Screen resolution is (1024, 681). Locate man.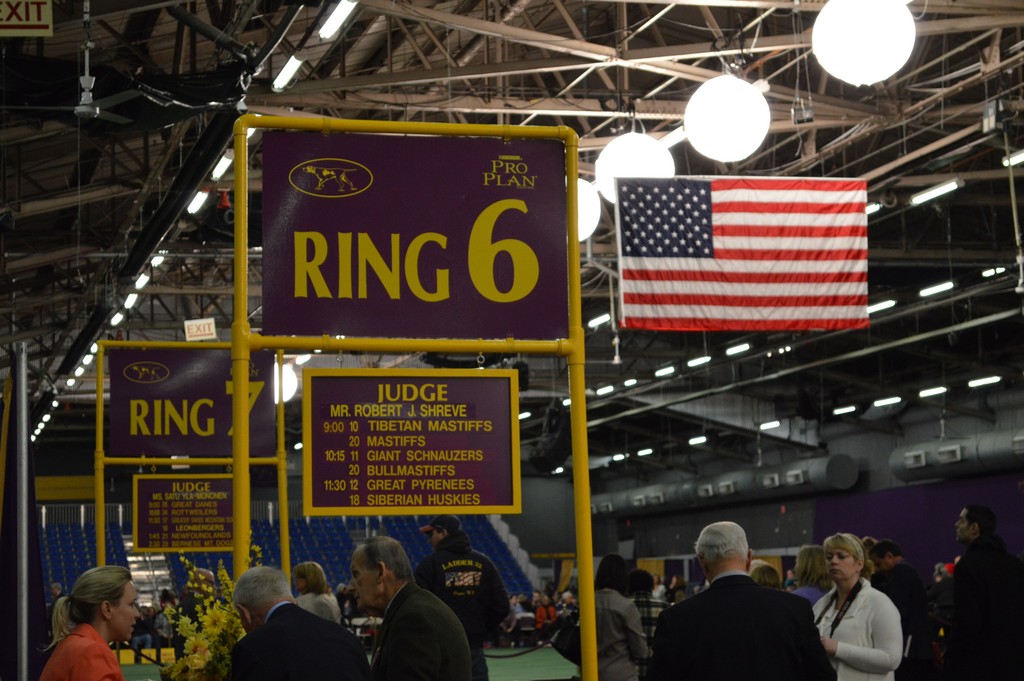
525/590/541/615.
